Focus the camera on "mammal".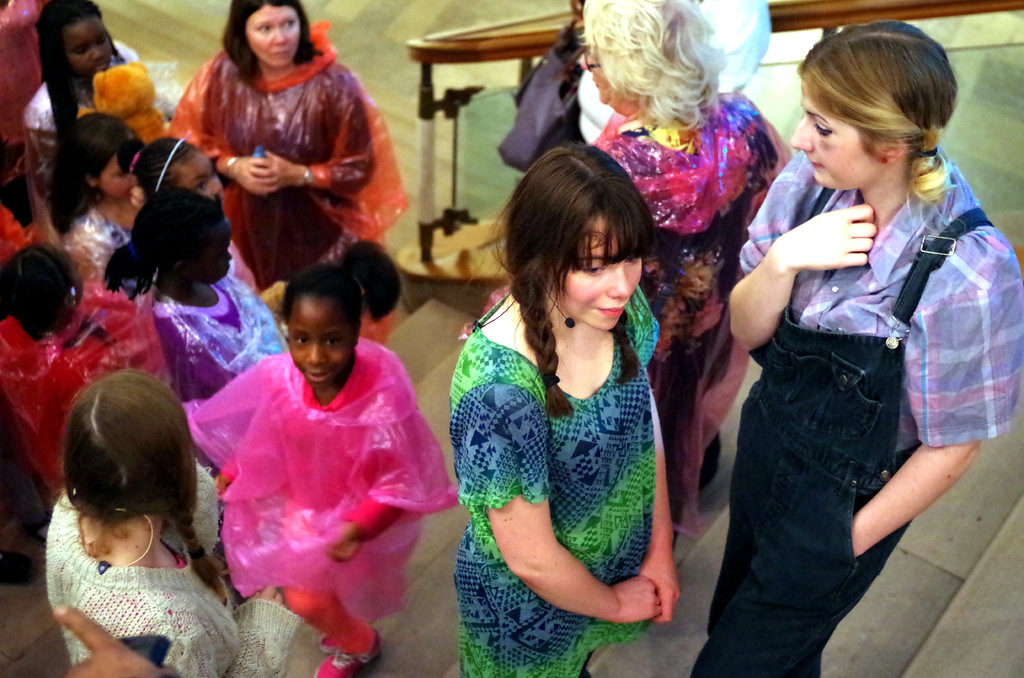
Focus region: (left=98, top=179, right=282, bottom=402).
